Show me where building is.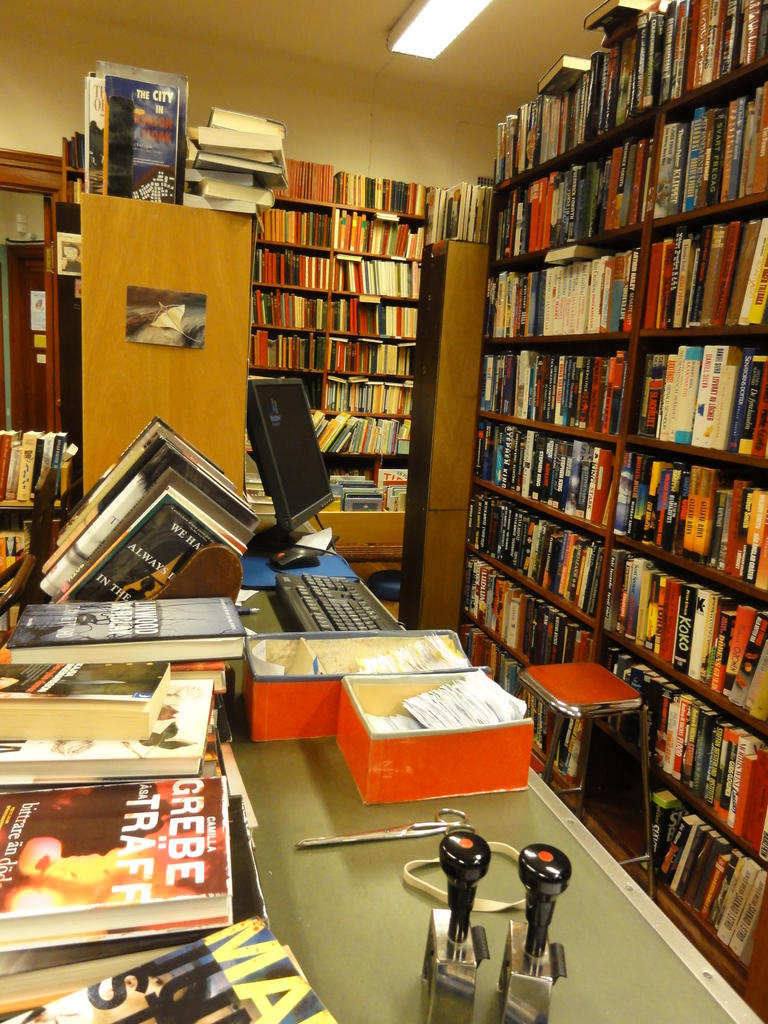
building is at (0,0,764,1023).
